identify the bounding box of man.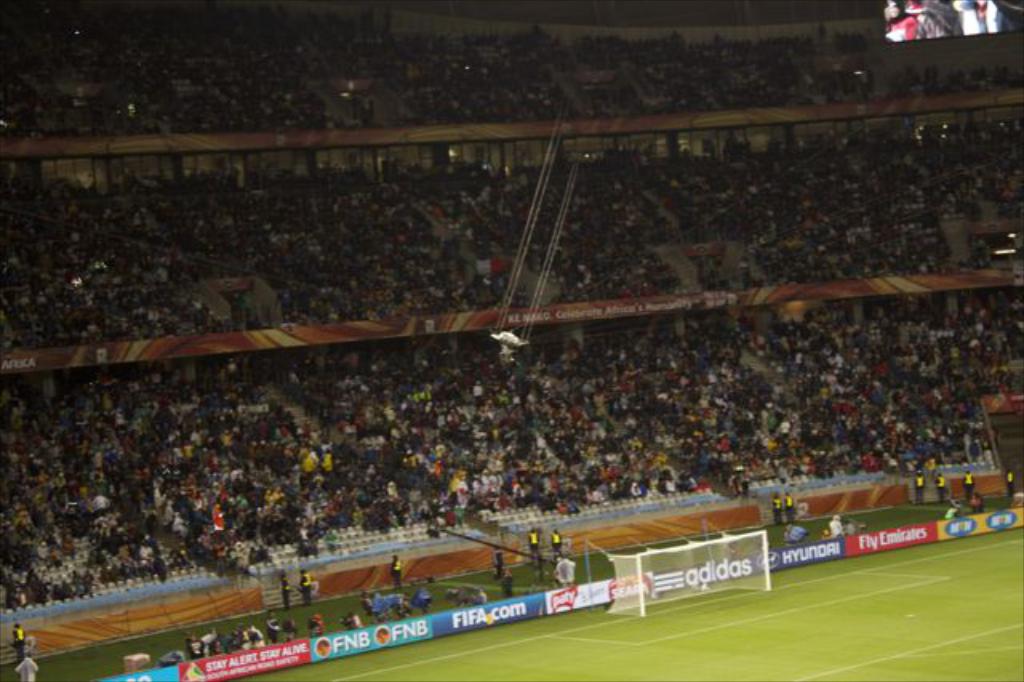
(14,647,40,680).
